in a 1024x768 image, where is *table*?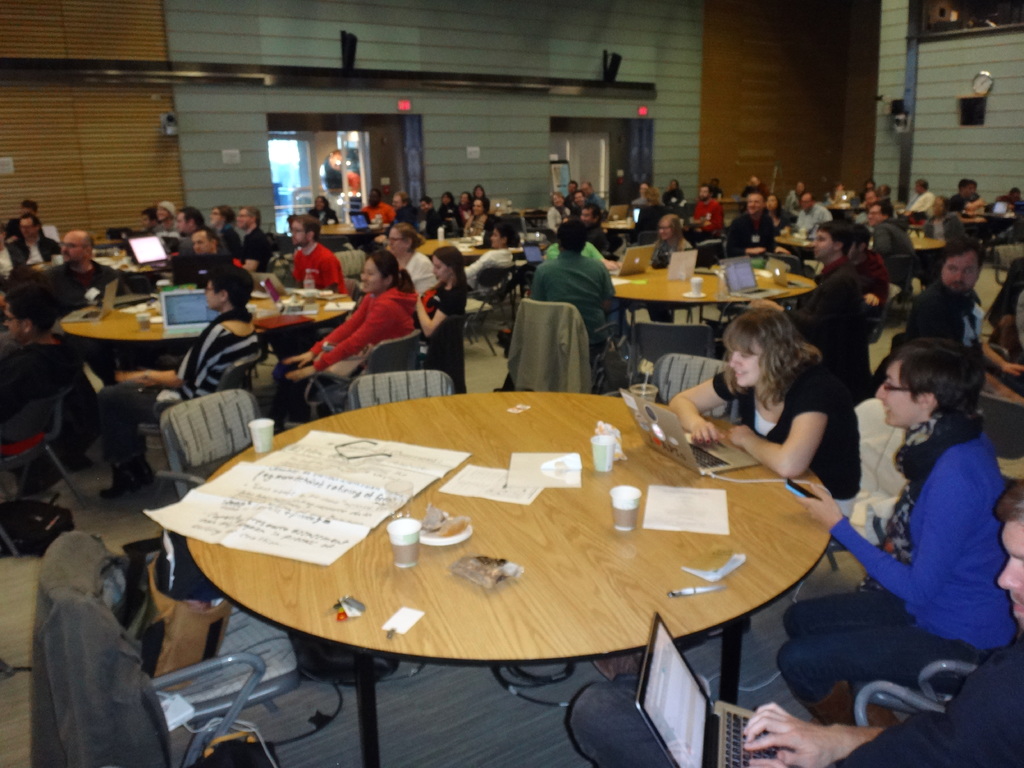
598:261:818:328.
